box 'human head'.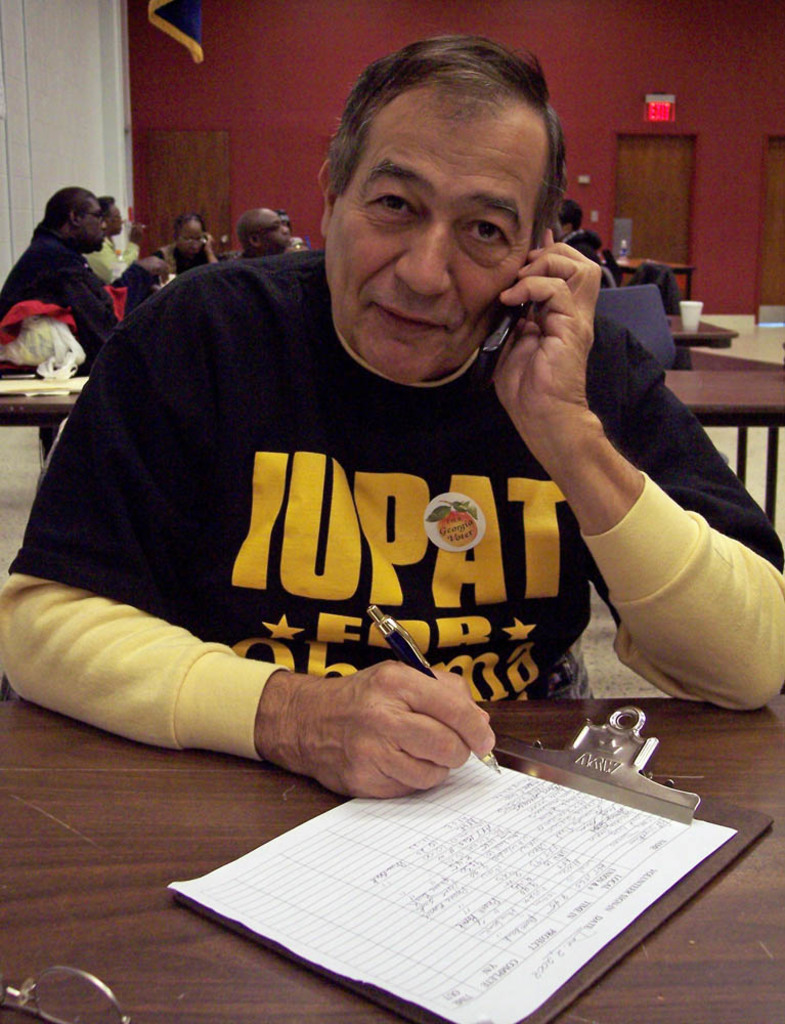
bbox(318, 33, 585, 333).
